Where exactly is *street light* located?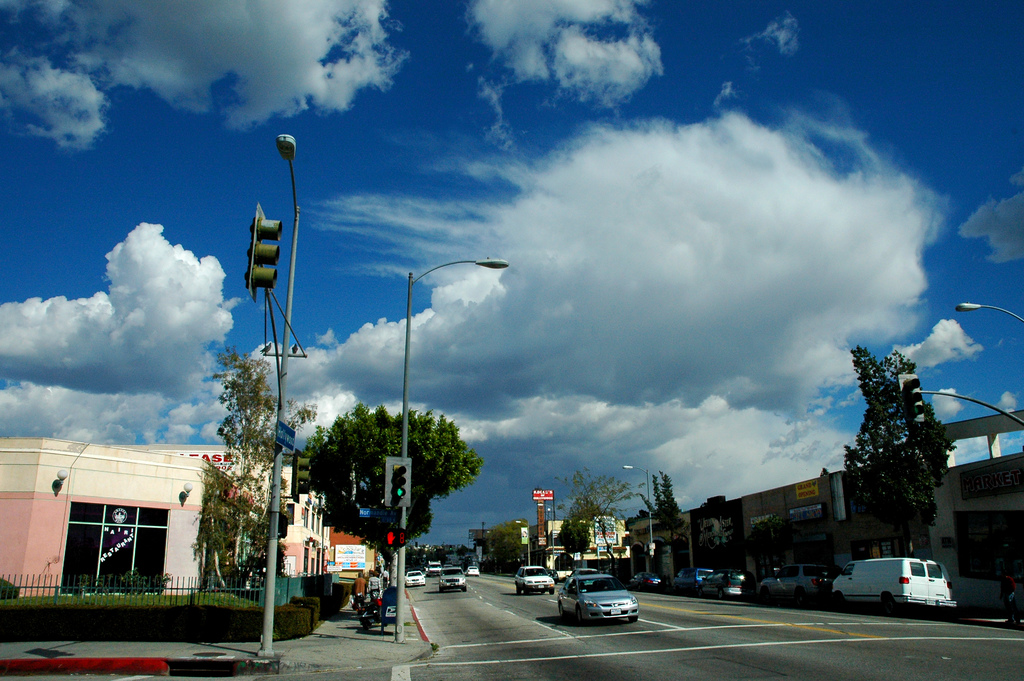
Its bounding box is x1=956 y1=300 x2=1023 y2=323.
